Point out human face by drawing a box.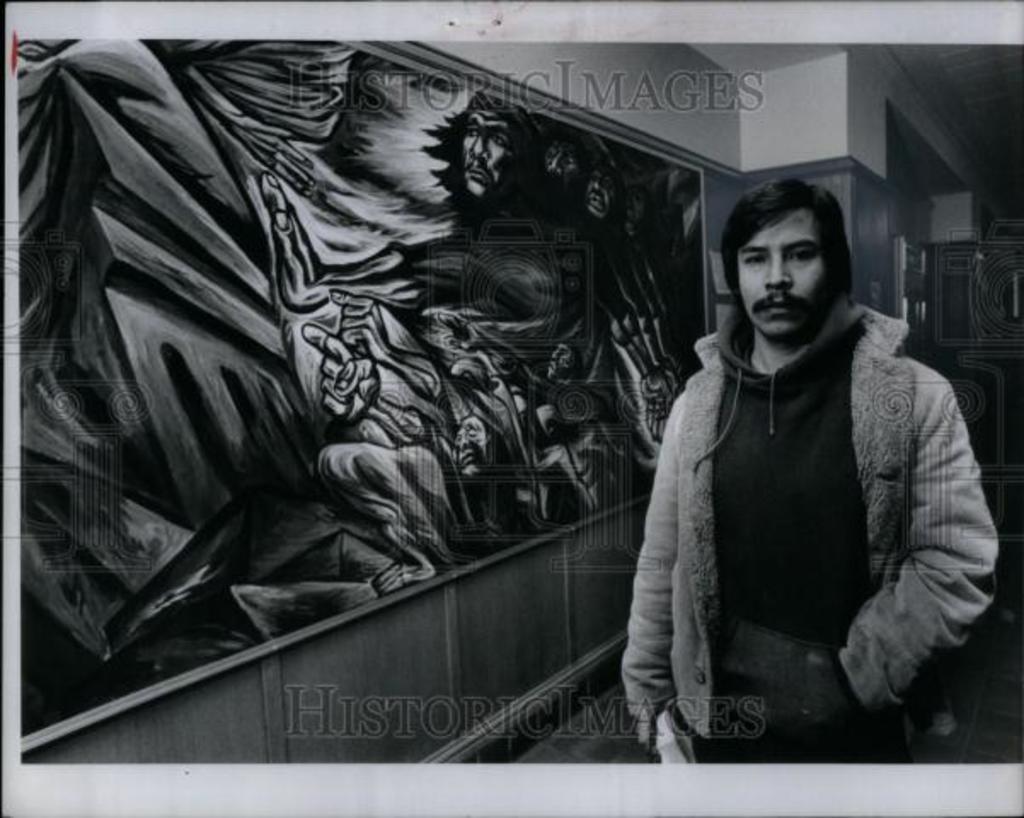
(x1=545, y1=145, x2=584, y2=182).
